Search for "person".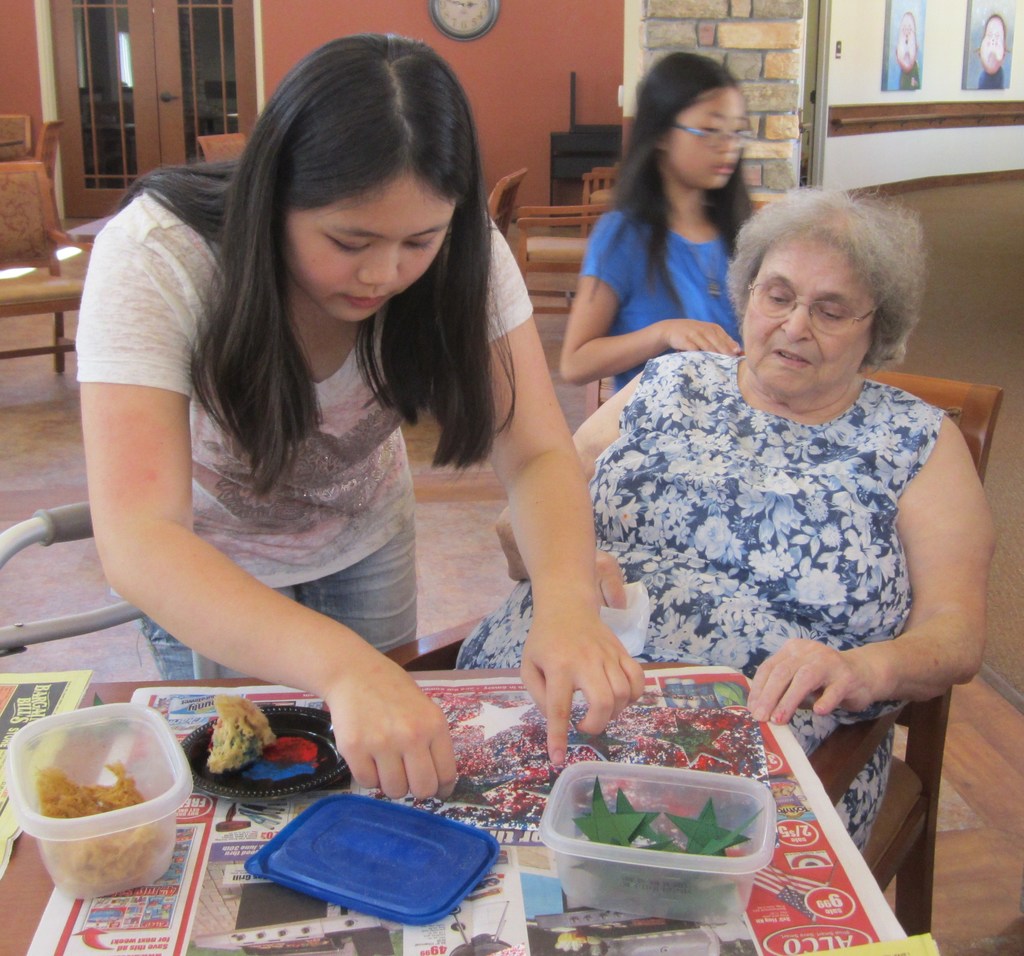
Found at (561, 56, 756, 396).
